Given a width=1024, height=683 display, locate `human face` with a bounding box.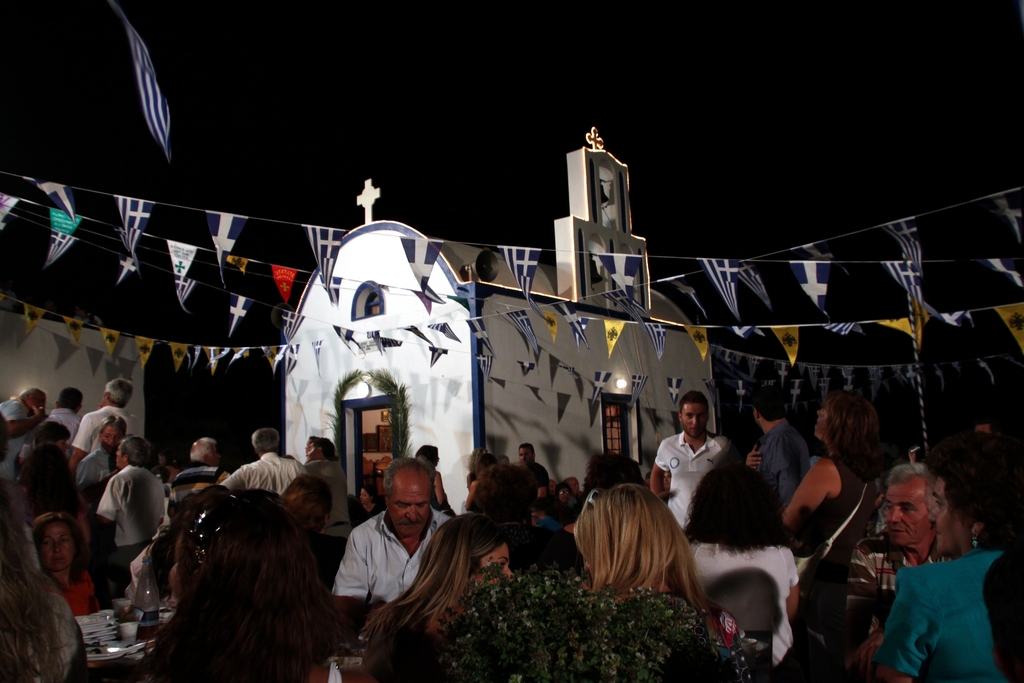
Located: select_region(886, 477, 931, 545).
